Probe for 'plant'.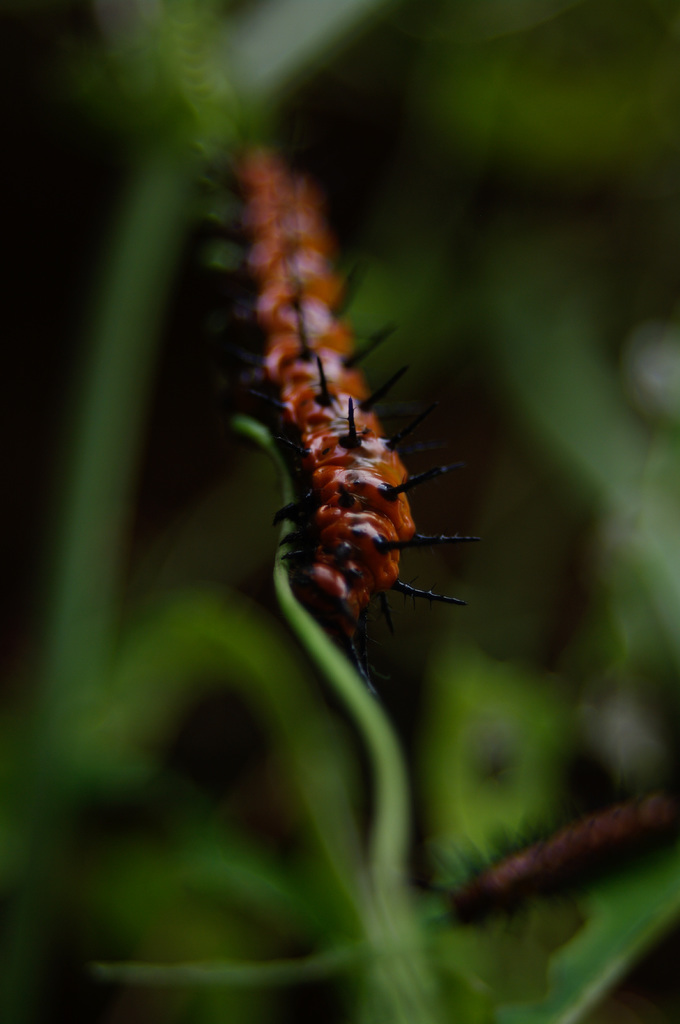
Probe result: (left=0, top=0, right=679, bottom=1023).
